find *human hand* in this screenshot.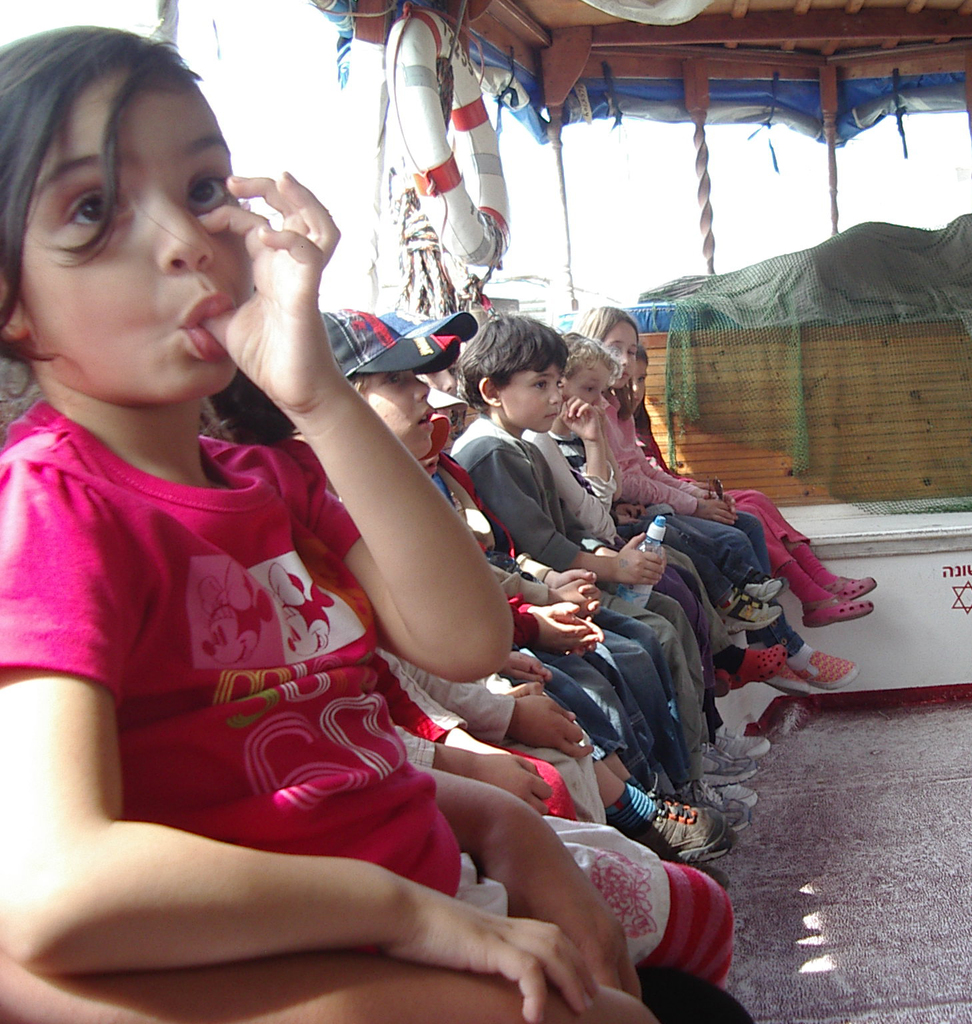
The bounding box for *human hand* is detection(503, 647, 553, 684).
